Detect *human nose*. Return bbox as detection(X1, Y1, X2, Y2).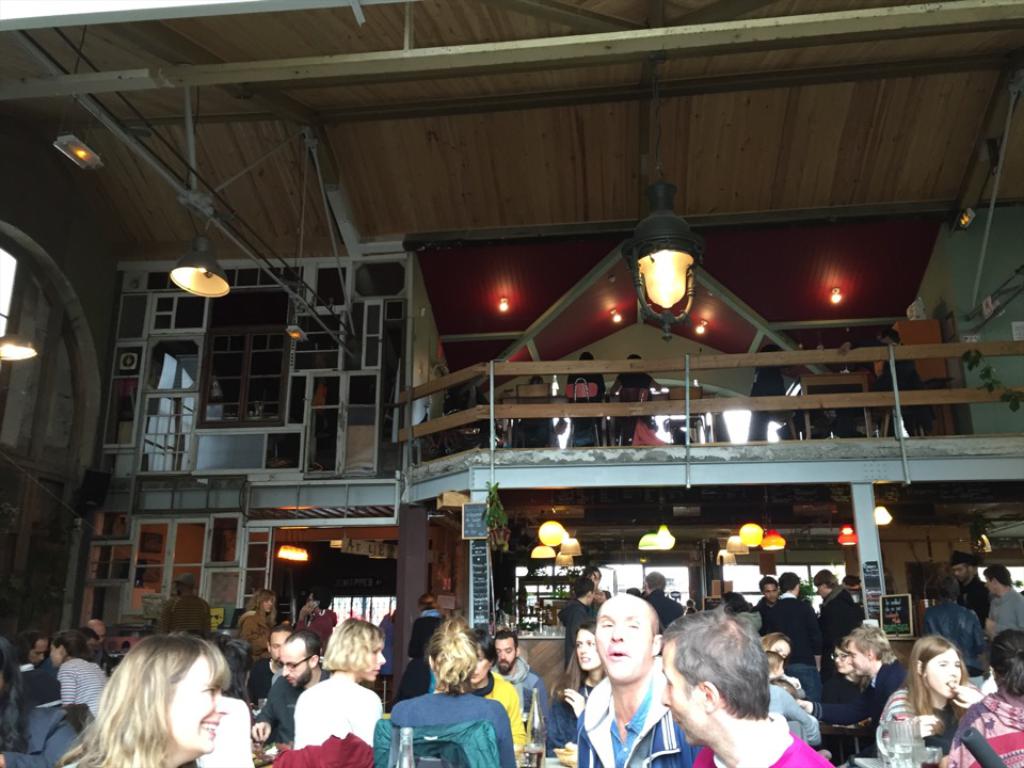
detection(380, 652, 386, 662).
